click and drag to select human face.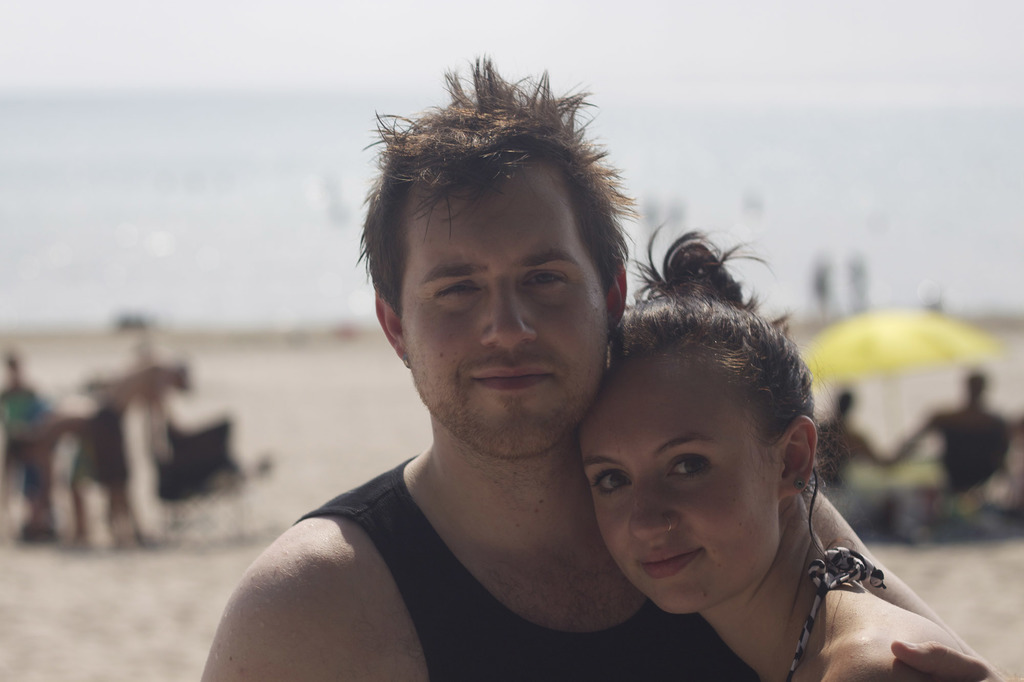
Selection: bbox(399, 160, 614, 461).
